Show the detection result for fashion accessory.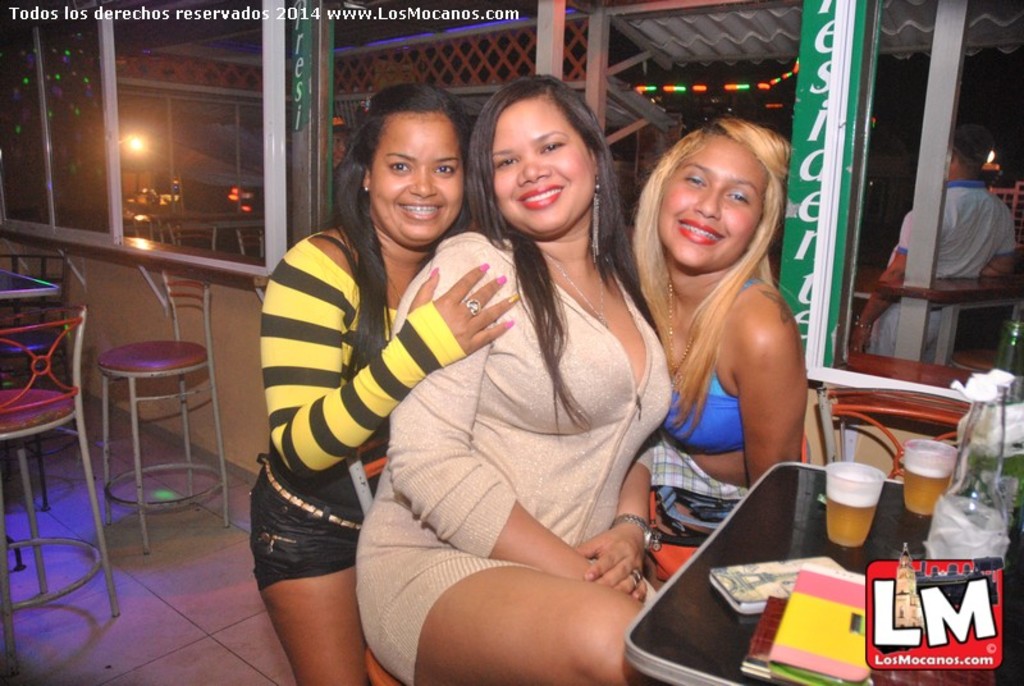
bbox=(465, 296, 480, 316).
